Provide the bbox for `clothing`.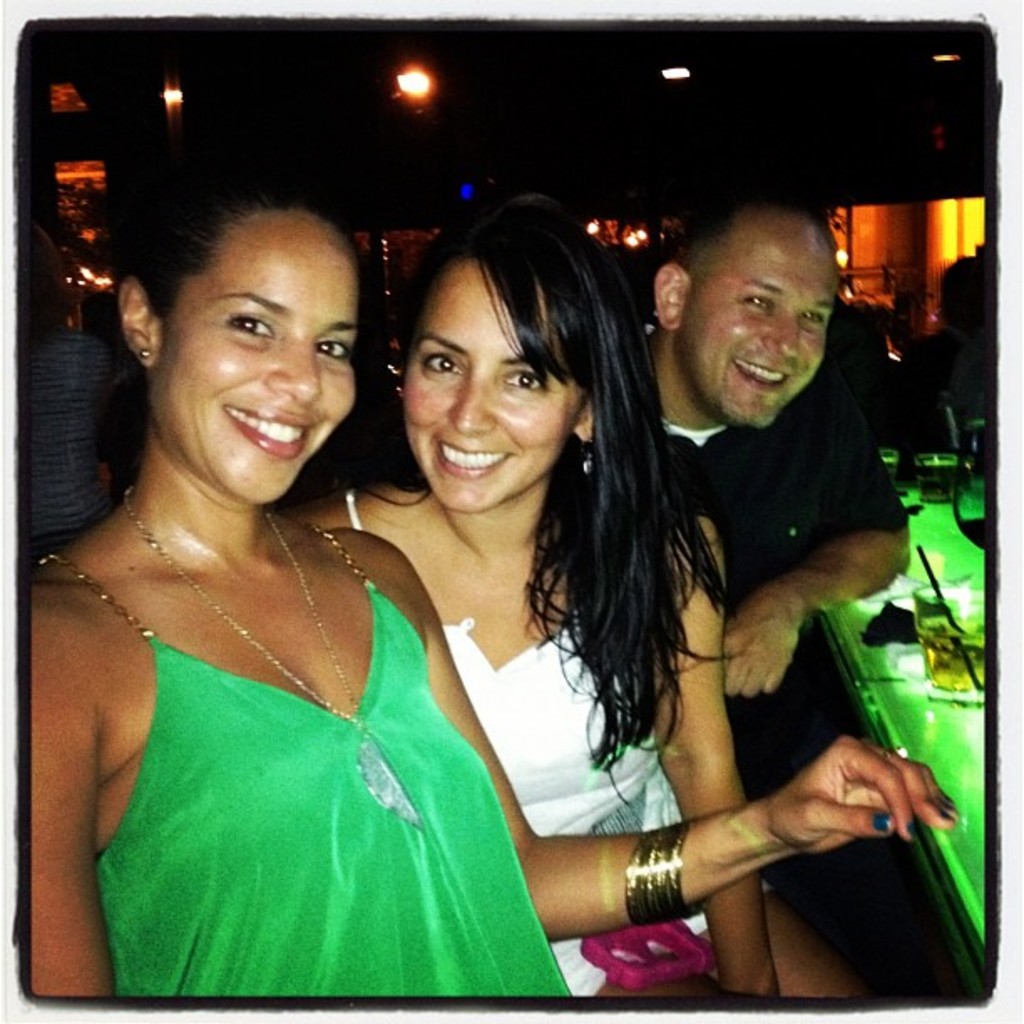
bbox=[351, 489, 684, 1006].
